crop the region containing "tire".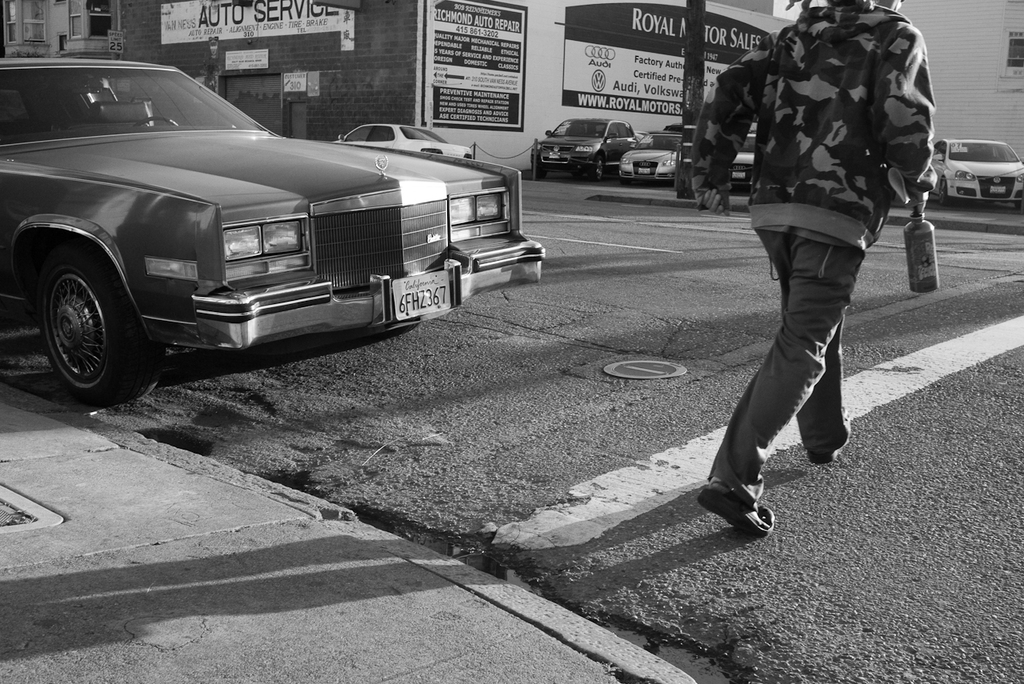
Crop region: <bbox>27, 229, 143, 405</bbox>.
